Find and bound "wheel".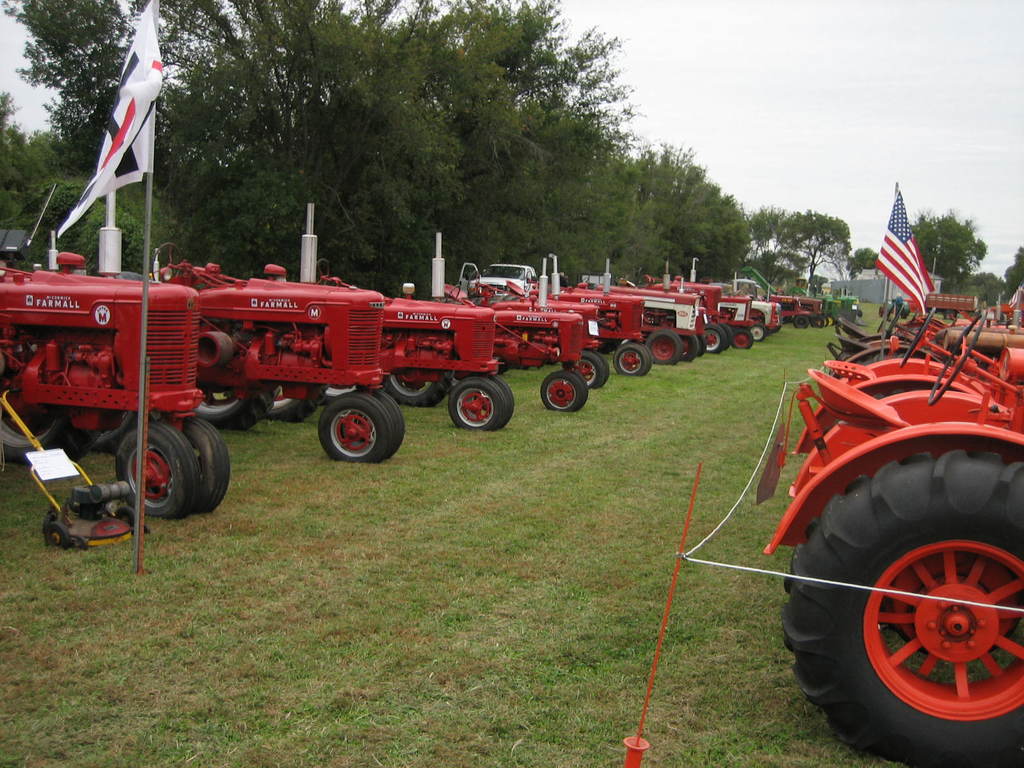
Bound: [left=444, top=283, right=461, bottom=304].
